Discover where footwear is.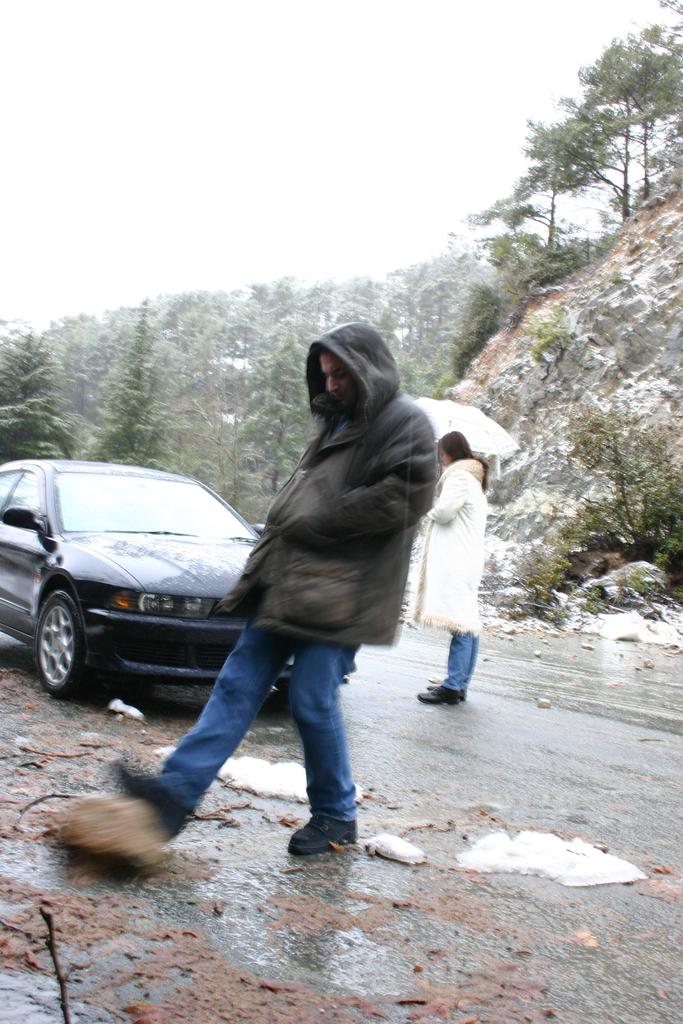
Discovered at (416, 687, 464, 702).
